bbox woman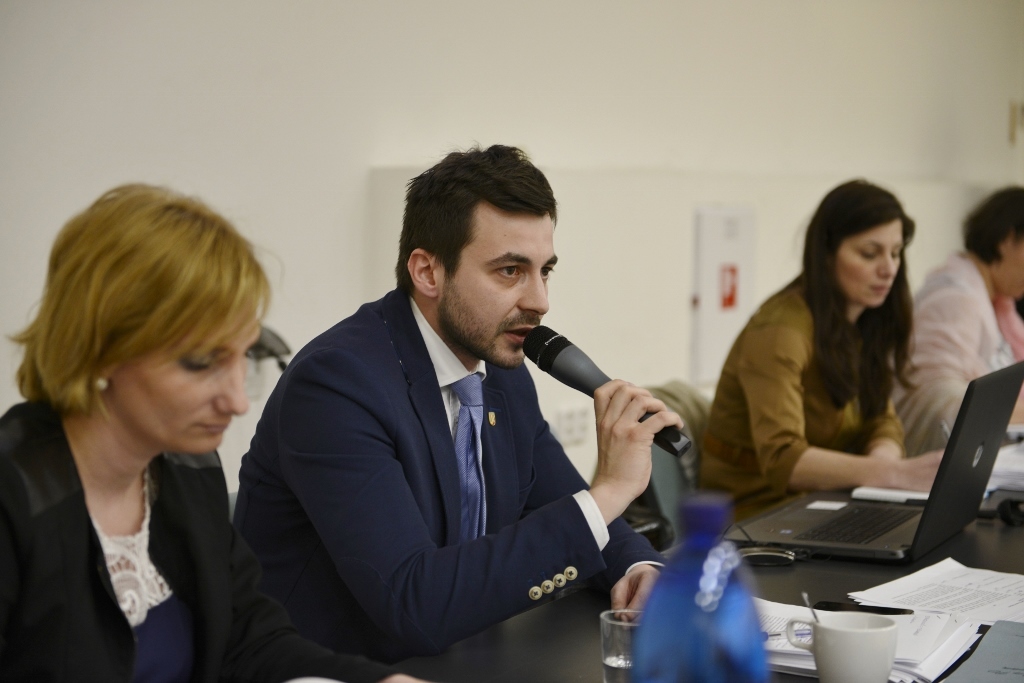
897,180,1023,468
